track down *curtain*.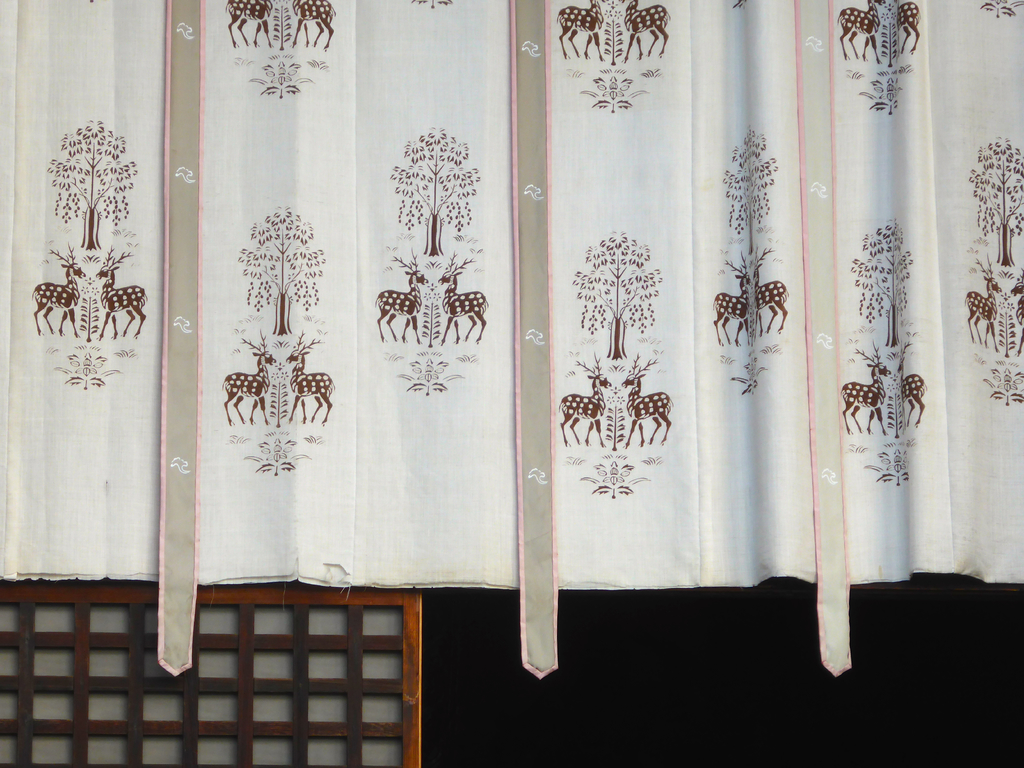
Tracked to locate(0, 0, 1023, 685).
